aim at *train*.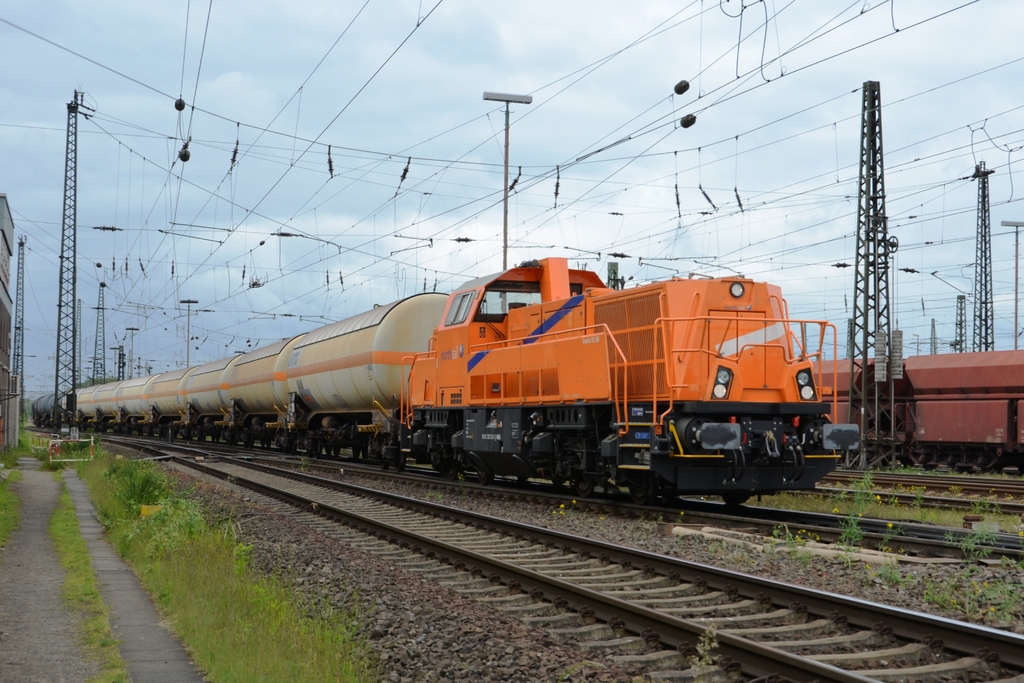
Aimed at {"left": 811, "top": 346, "right": 1023, "bottom": 471}.
